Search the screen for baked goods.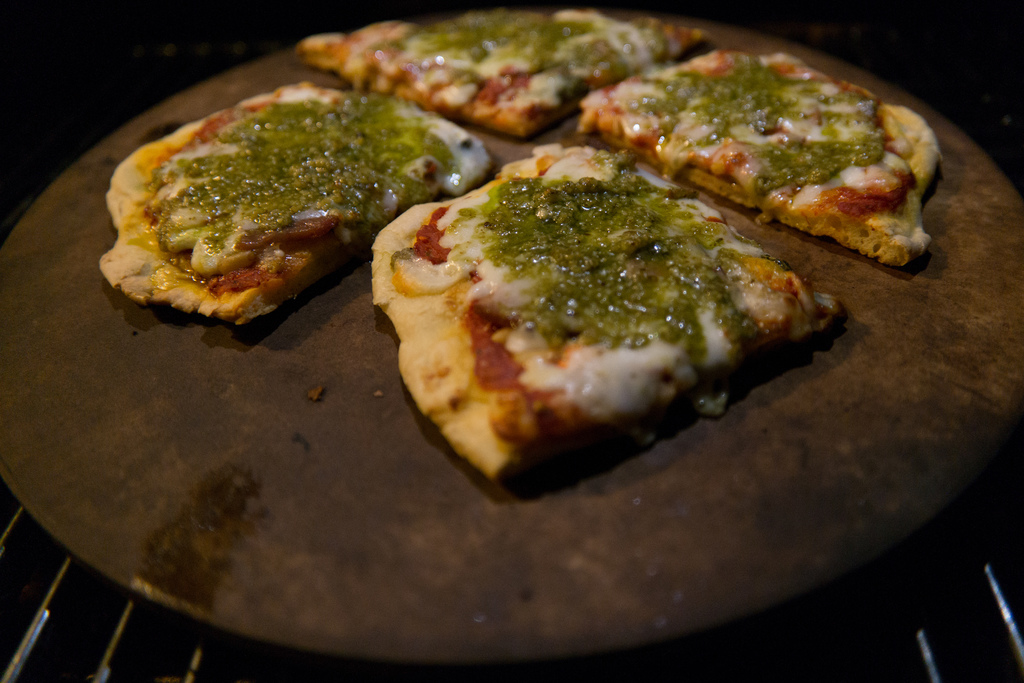
Found at box(297, 8, 710, 140).
